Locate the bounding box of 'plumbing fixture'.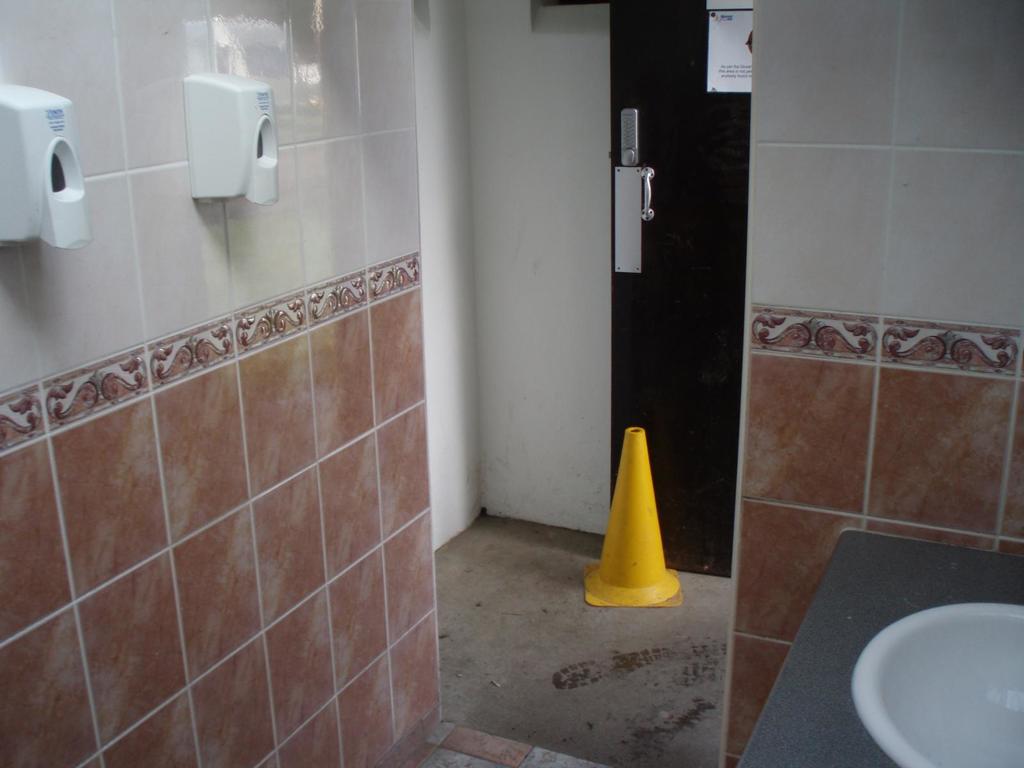
Bounding box: locate(725, 469, 1023, 760).
